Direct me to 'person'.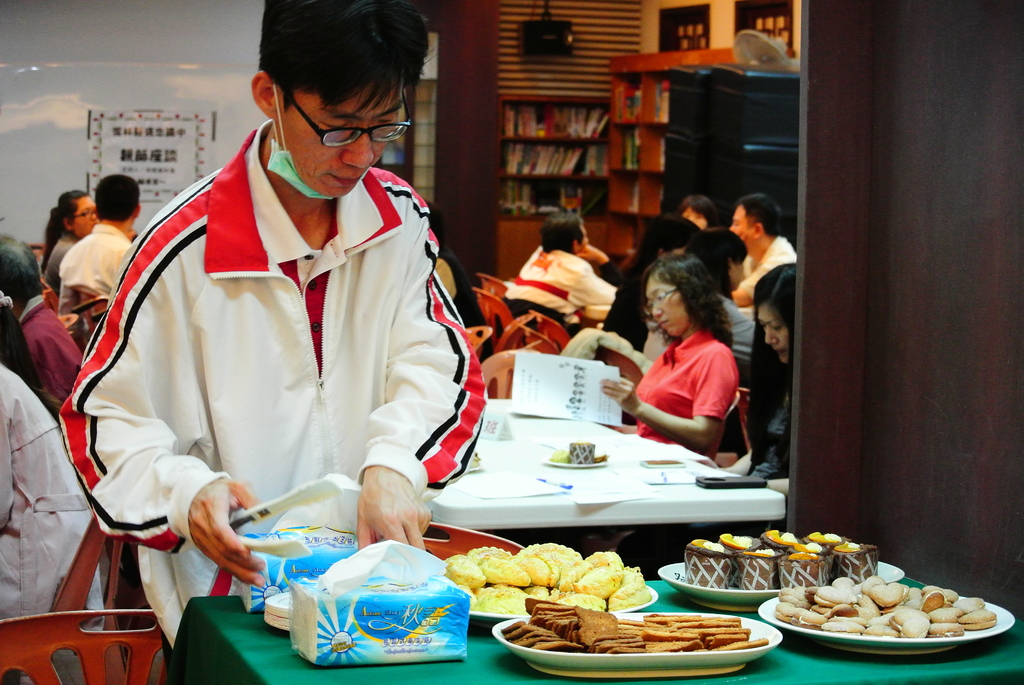
Direction: (55, 175, 141, 347).
